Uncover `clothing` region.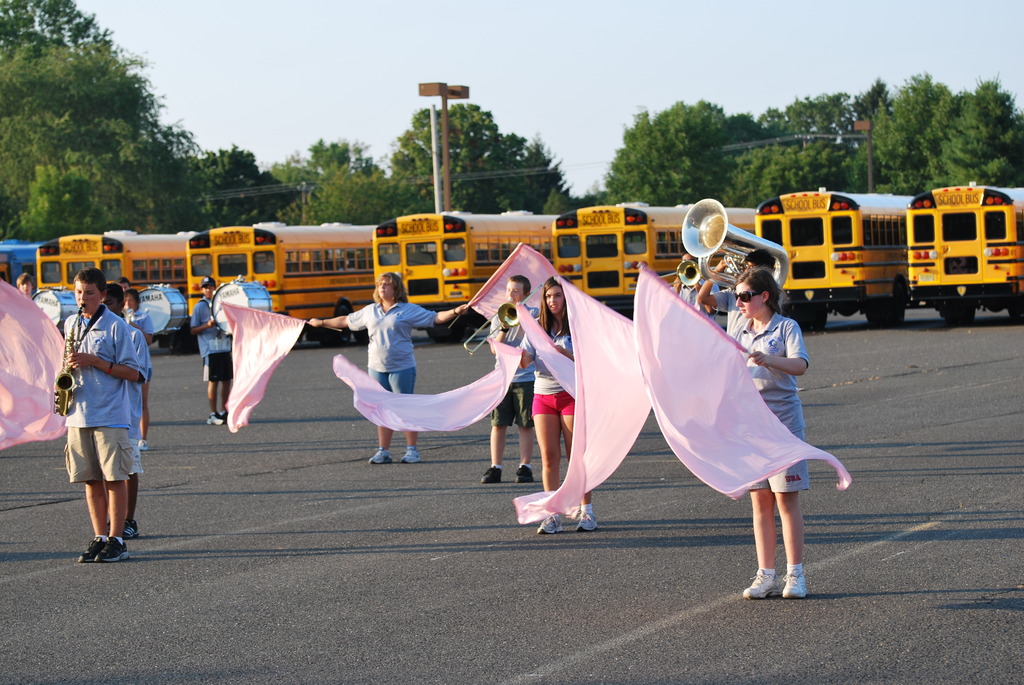
Uncovered: BBox(667, 278, 721, 324).
